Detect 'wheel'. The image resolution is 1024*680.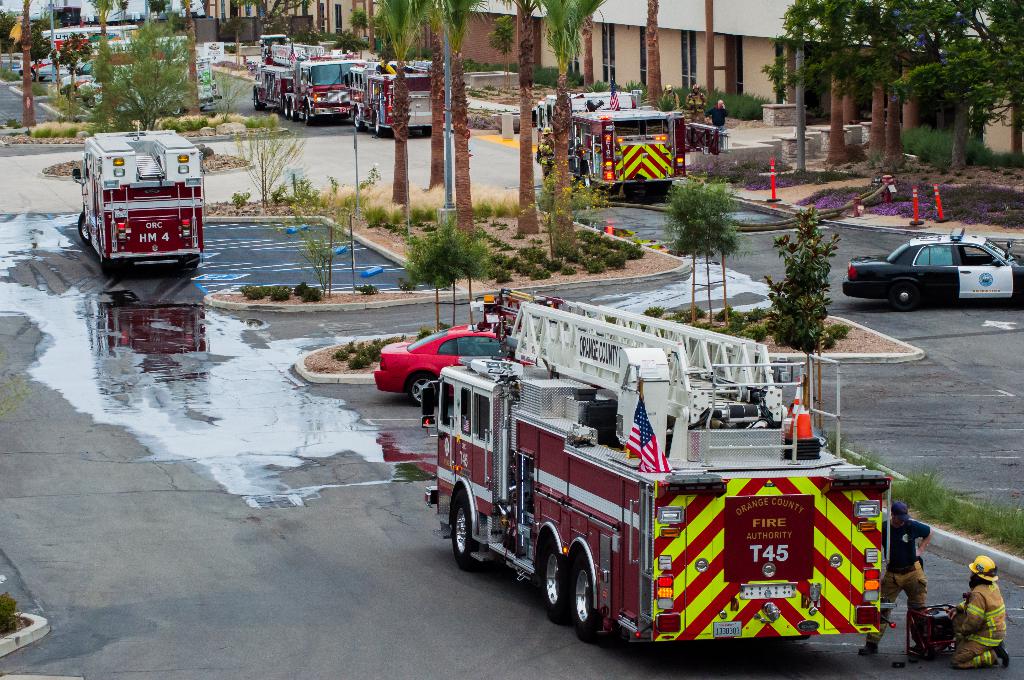
<region>253, 90, 266, 111</region>.
